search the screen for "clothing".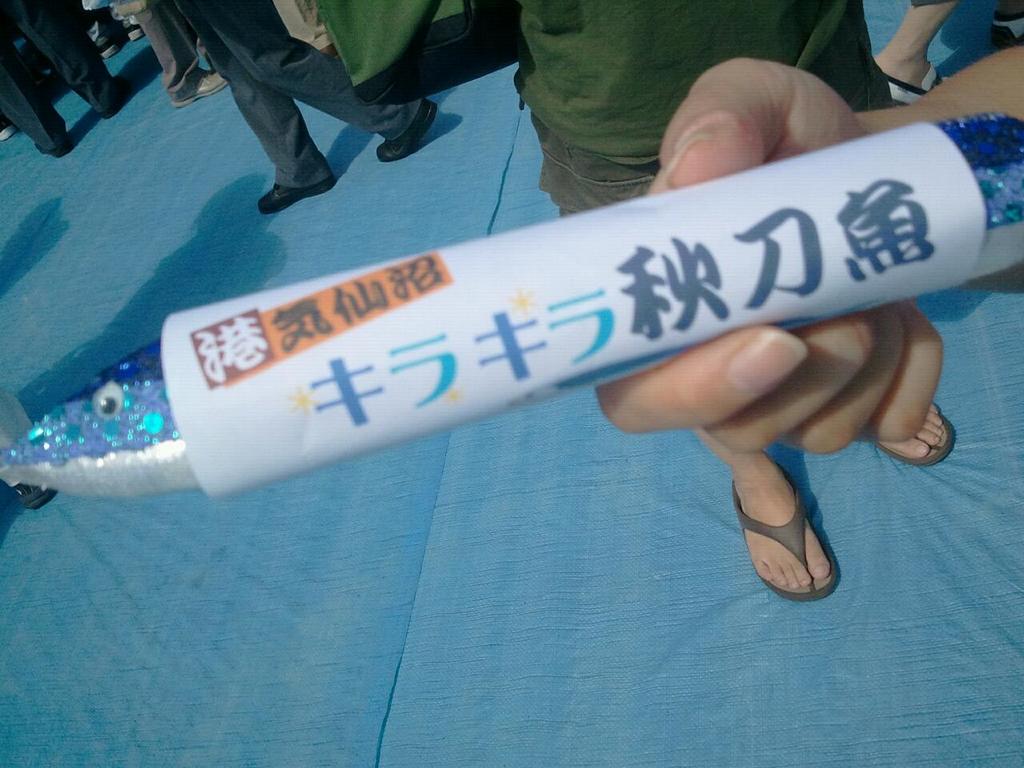
Found at left=118, top=0, right=208, bottom=98.
